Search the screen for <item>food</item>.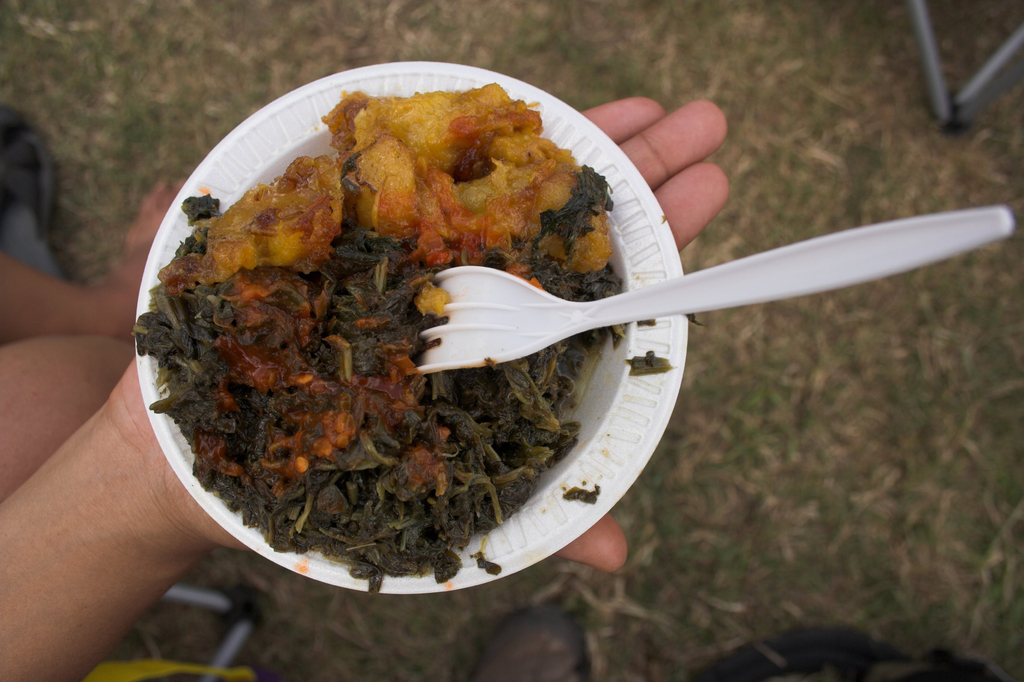
Found at [176,69,614,587].
